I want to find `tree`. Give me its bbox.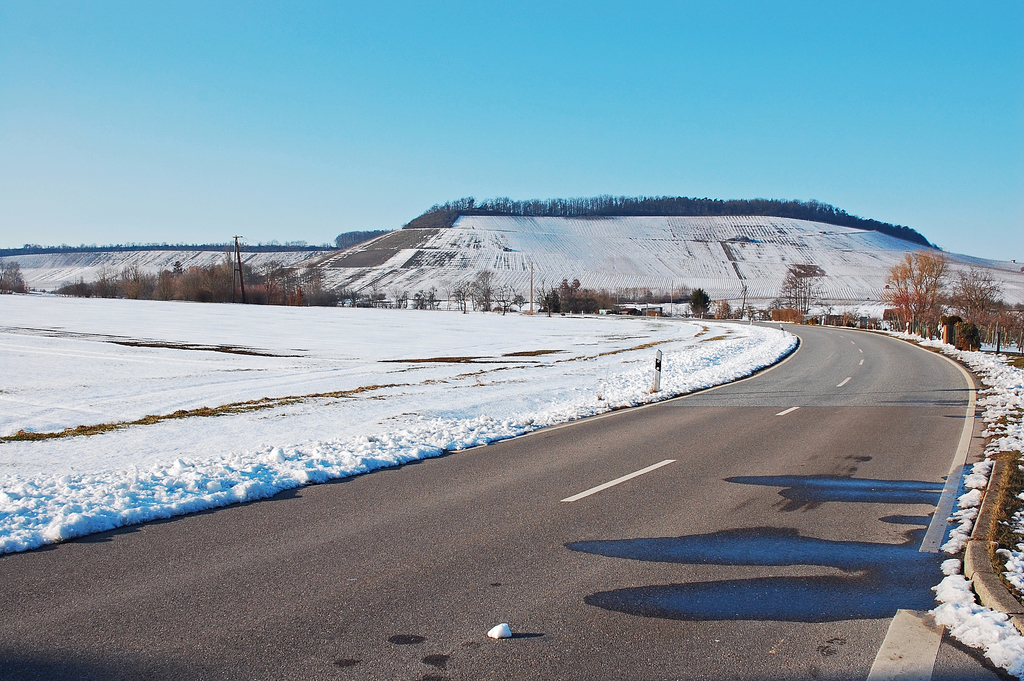
select_region(682, 290, 715, 316).
